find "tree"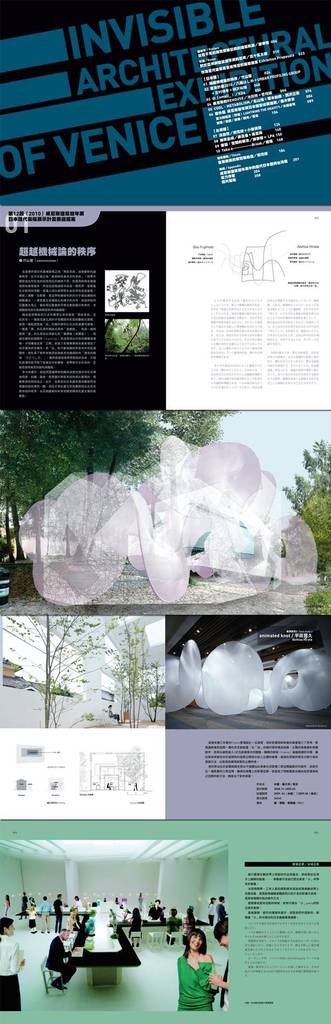
left=268, top=438, right=330, bottom=585
